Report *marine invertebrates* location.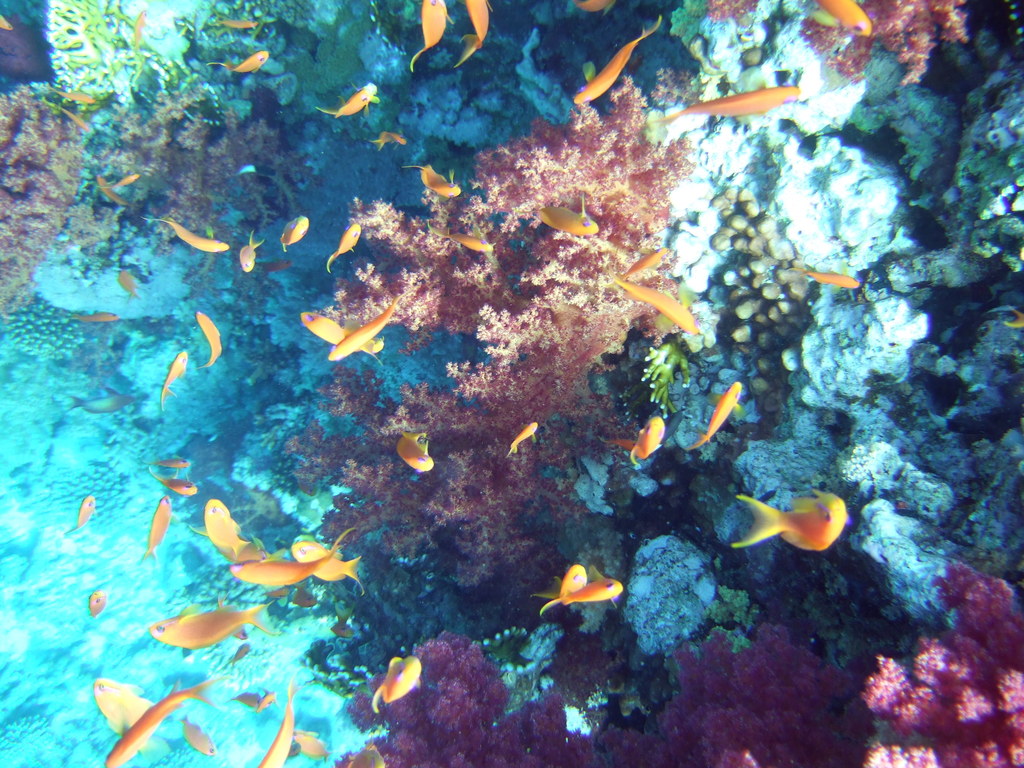
Report: 783/0/1009/108.
